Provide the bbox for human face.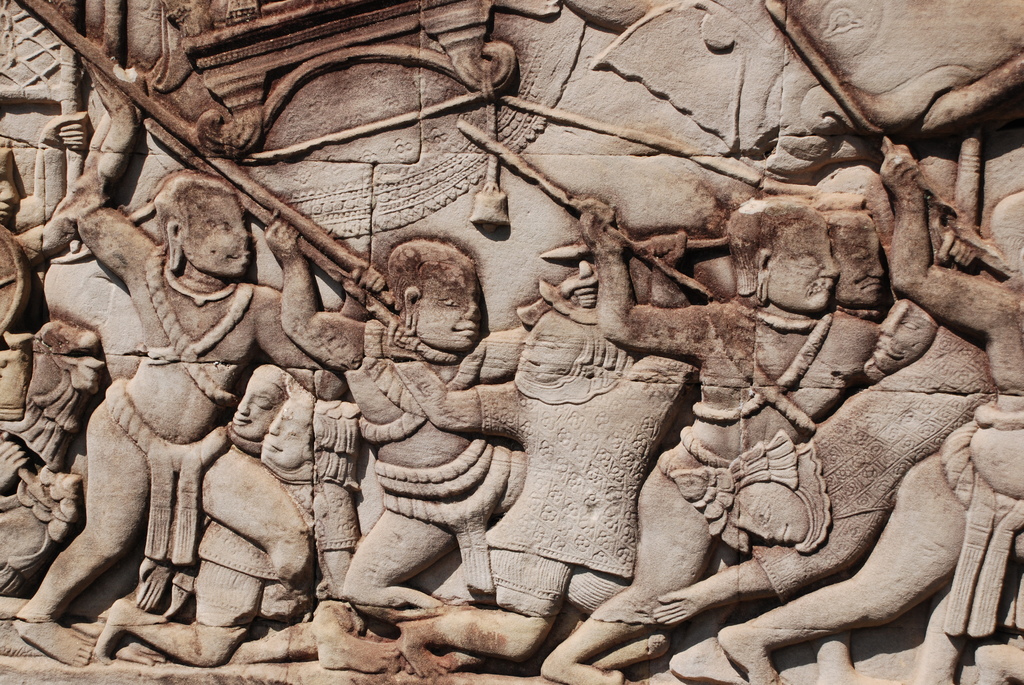
522,312,573,386.
